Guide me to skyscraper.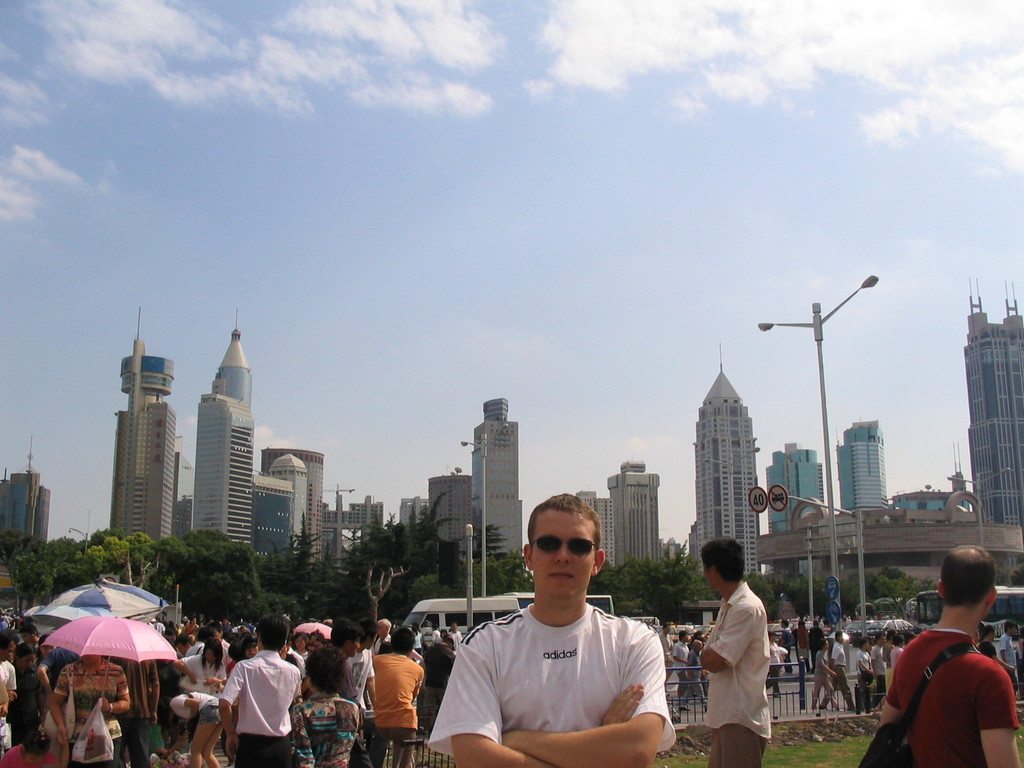
Guidance: box(319, 488, 382, 579).
